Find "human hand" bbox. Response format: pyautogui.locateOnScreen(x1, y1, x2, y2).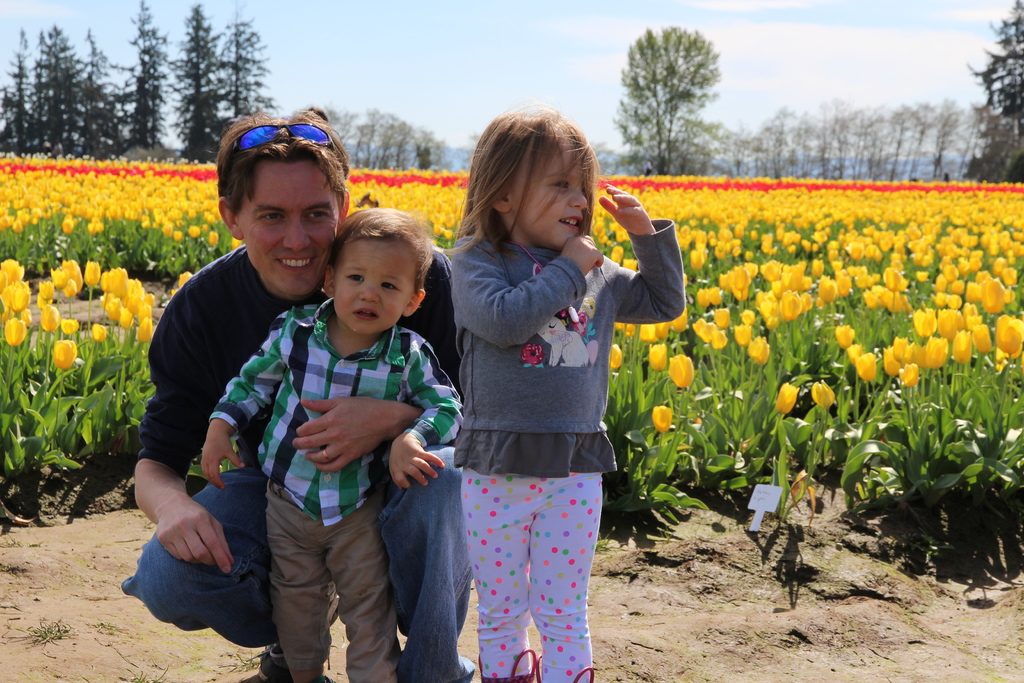
pyautogui.locateOnScreen(557, 234, 607, 278).
